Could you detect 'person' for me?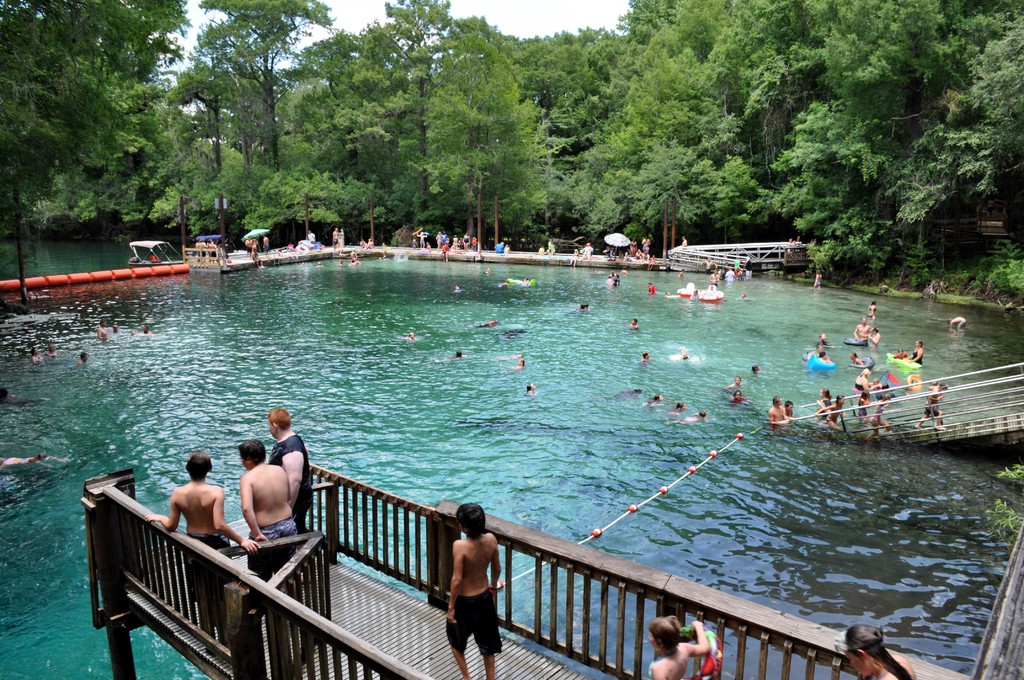
Detection result: left=750, top=363, right=764, bottom=375.
